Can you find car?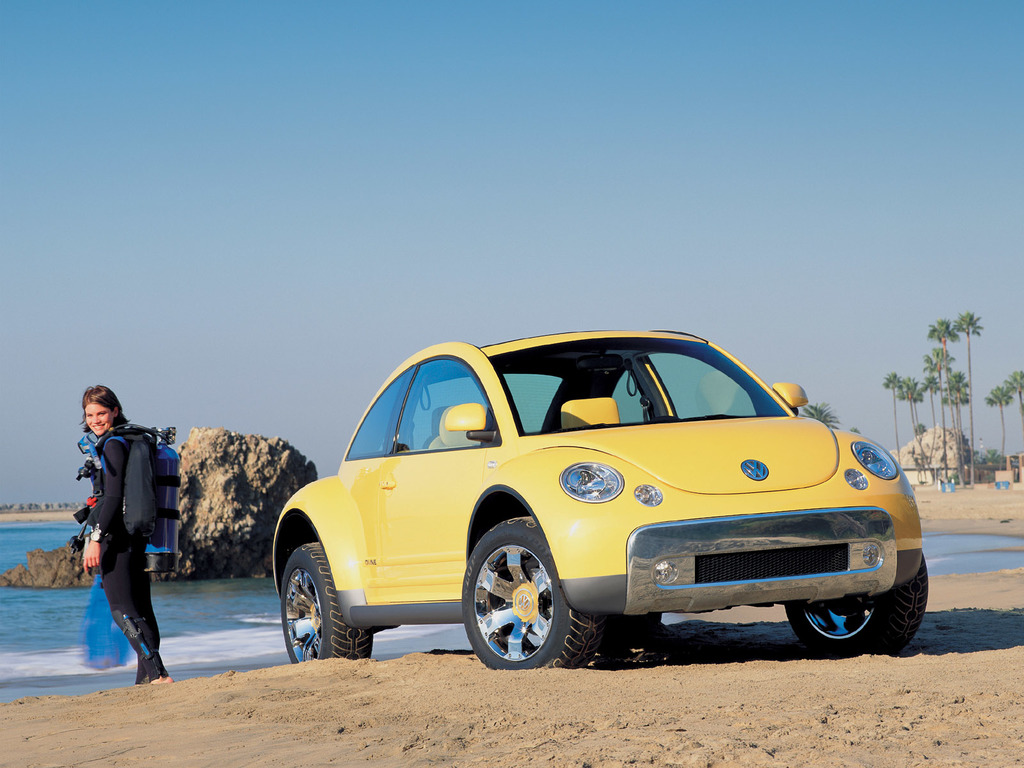
Yes, bounding box: 278, 330, 927, 677.
